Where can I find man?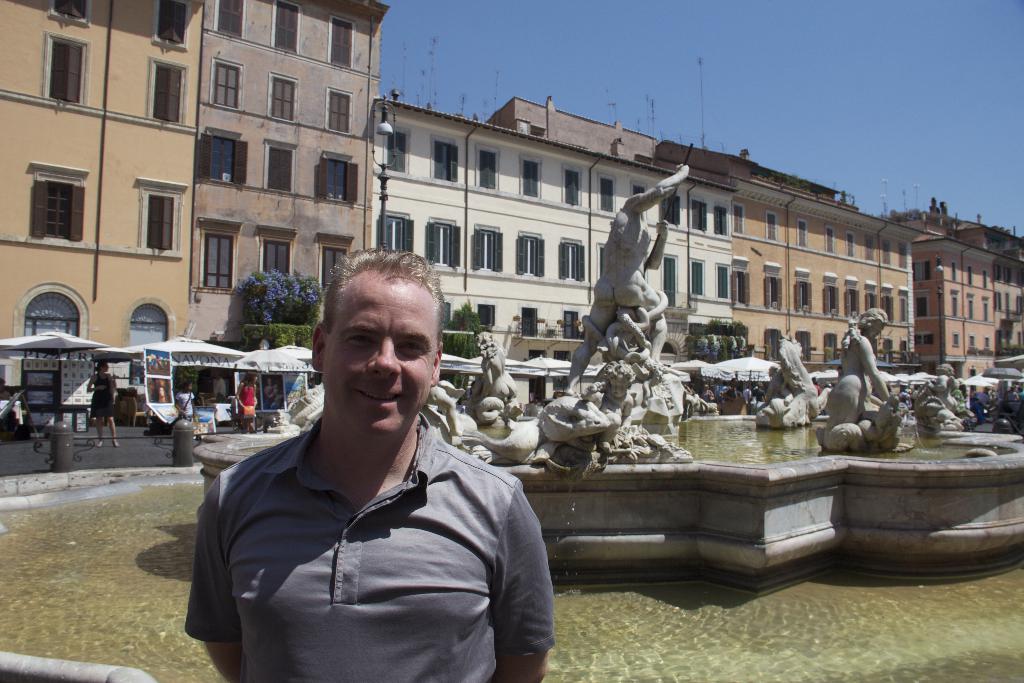
You can find it at box=[566, 162, 692, 396].
